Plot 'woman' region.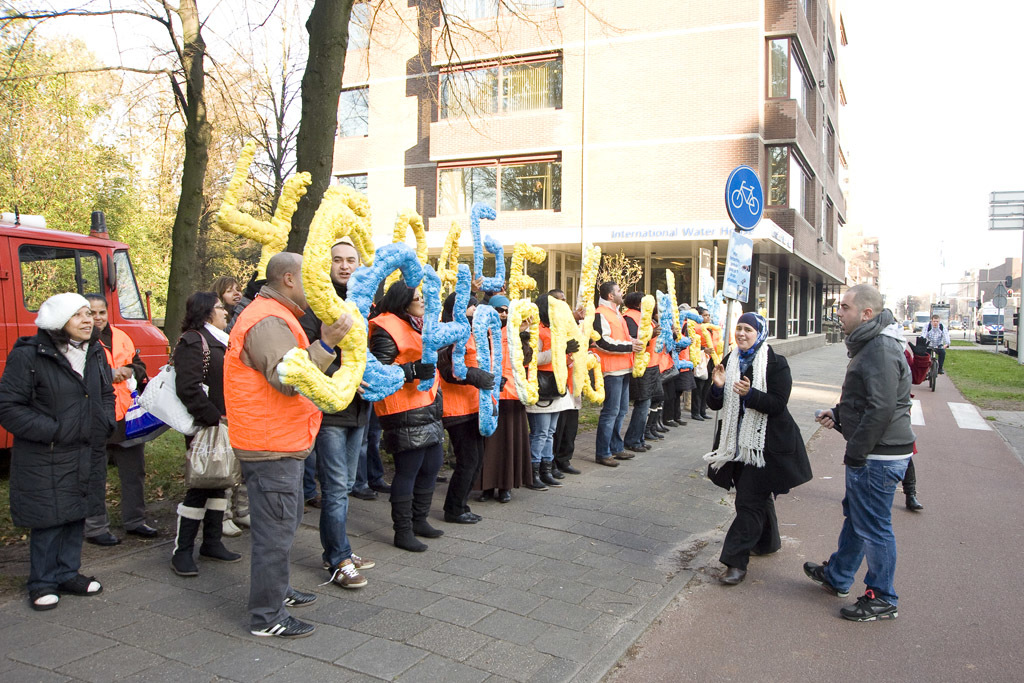
Plotted at [left=370, top=277, right=449, bottom=556].
